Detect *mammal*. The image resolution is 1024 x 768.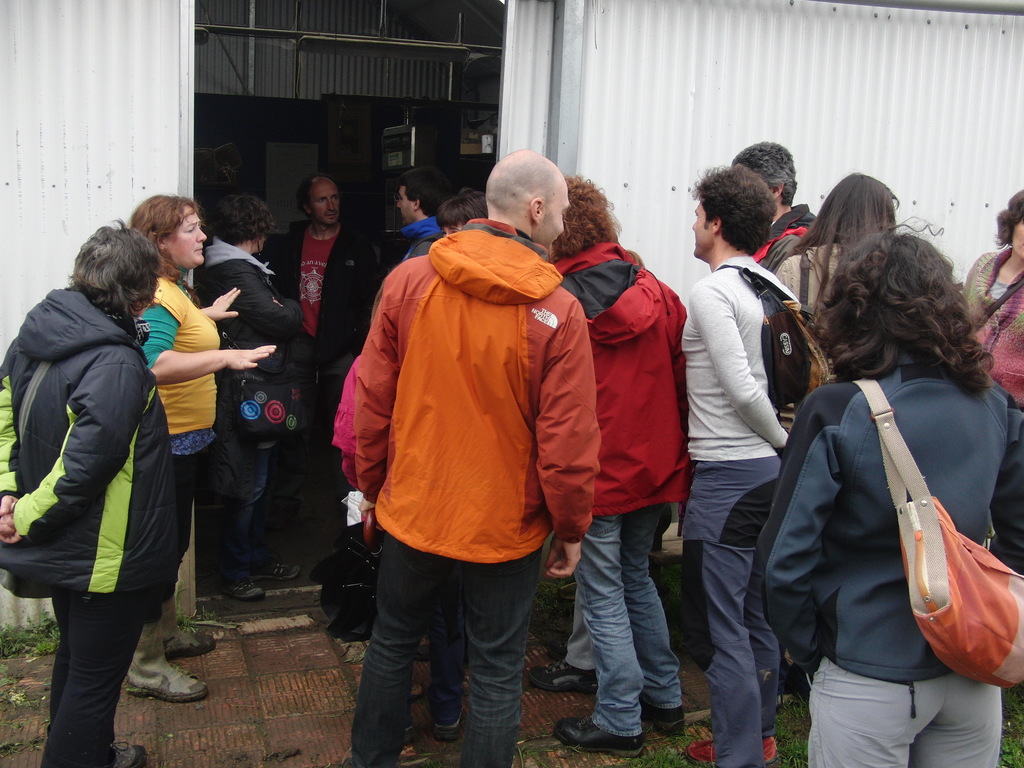
bbox=(813, 168, 903, 271).
